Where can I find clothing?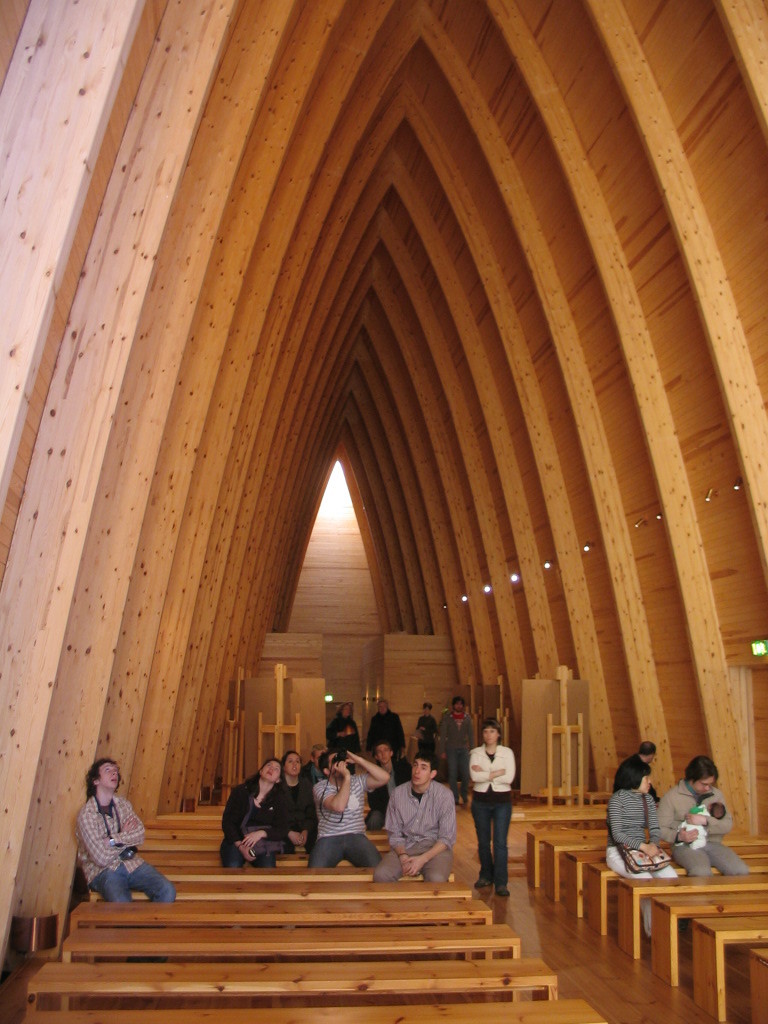
You can find it at 360, 714, 405, 767.
